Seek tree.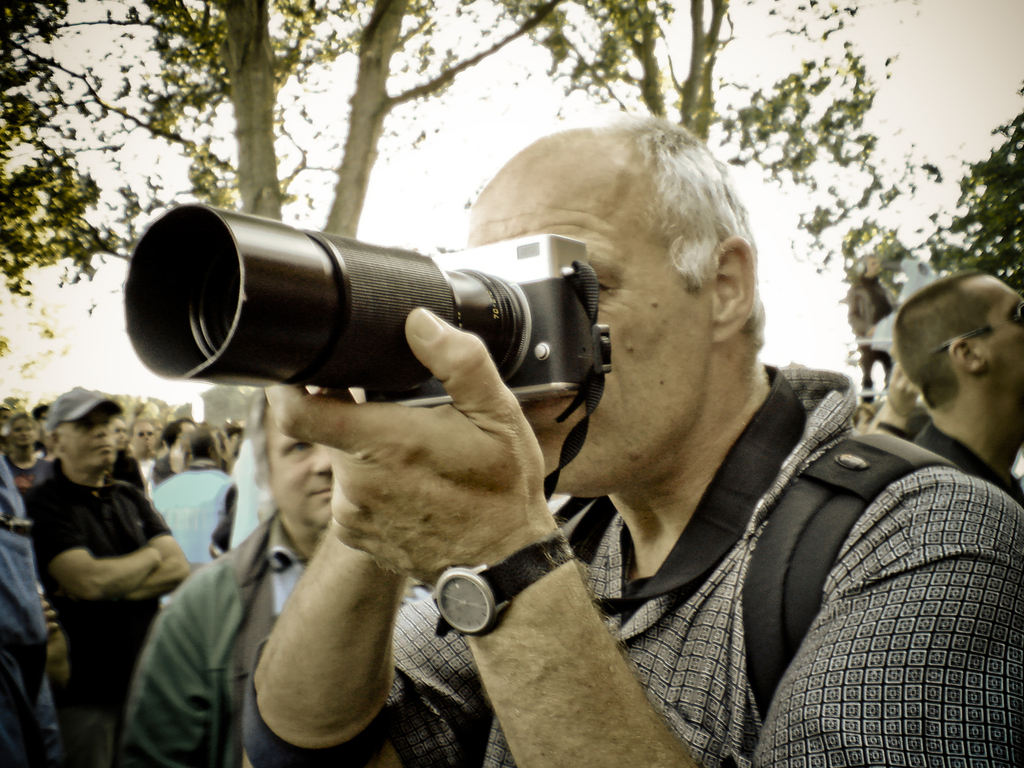
bbox(911, 81, 1023, 298).
